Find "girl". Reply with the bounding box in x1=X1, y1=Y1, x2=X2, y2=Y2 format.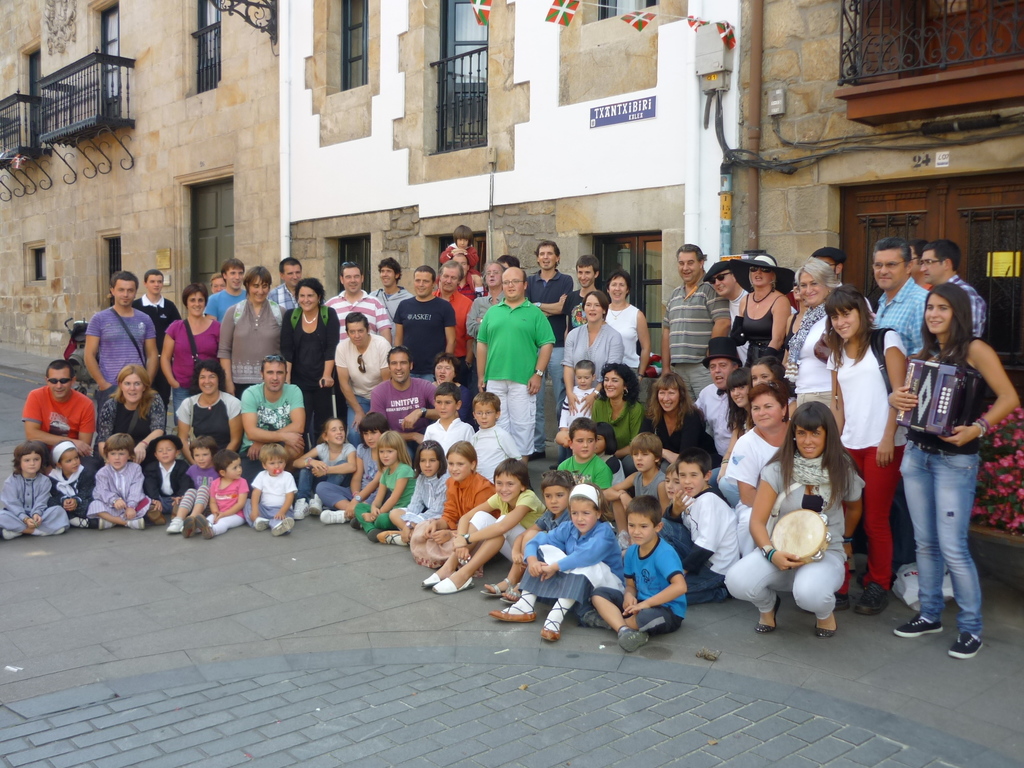
x1=355, y1=430, x2=412, y2=540.
